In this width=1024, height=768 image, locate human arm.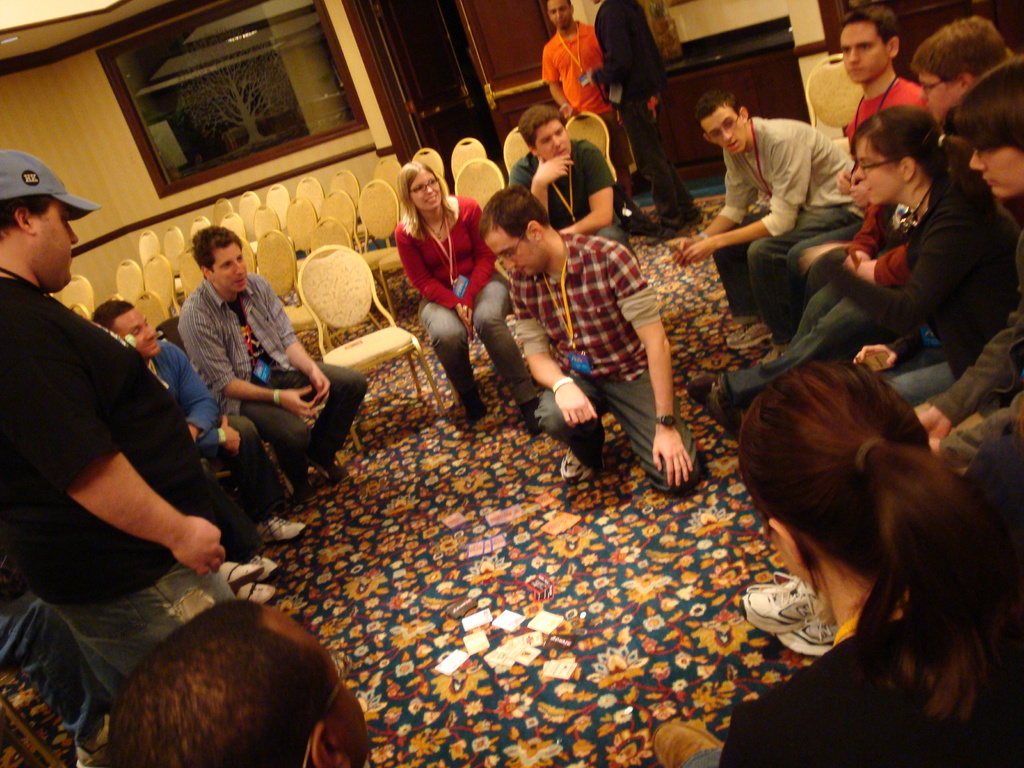
Bounding box: 842/202/897/264.
